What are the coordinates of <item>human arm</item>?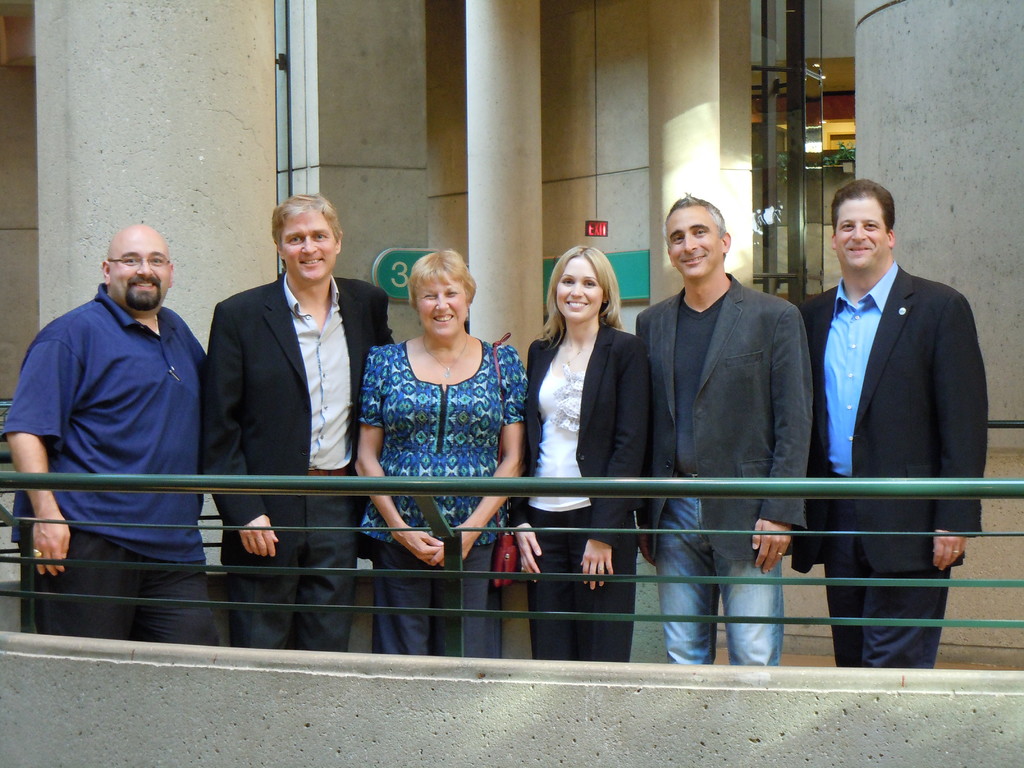
[752,300,810,575].
